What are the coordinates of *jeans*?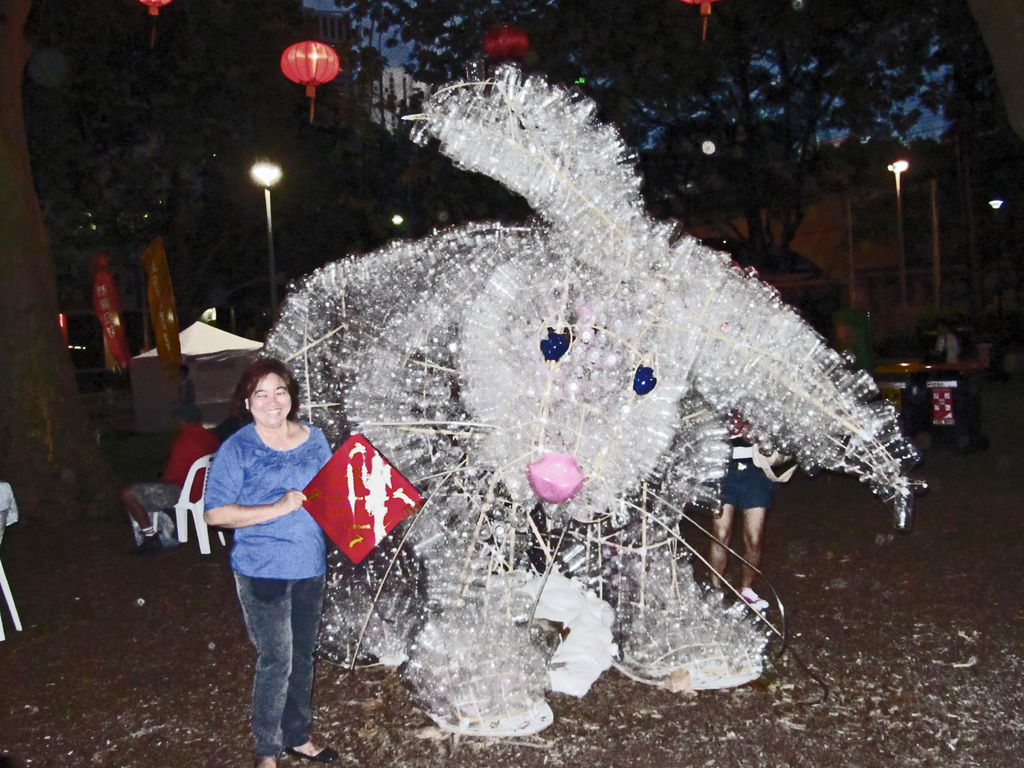
bbox=[221, 545, 324, 763].
